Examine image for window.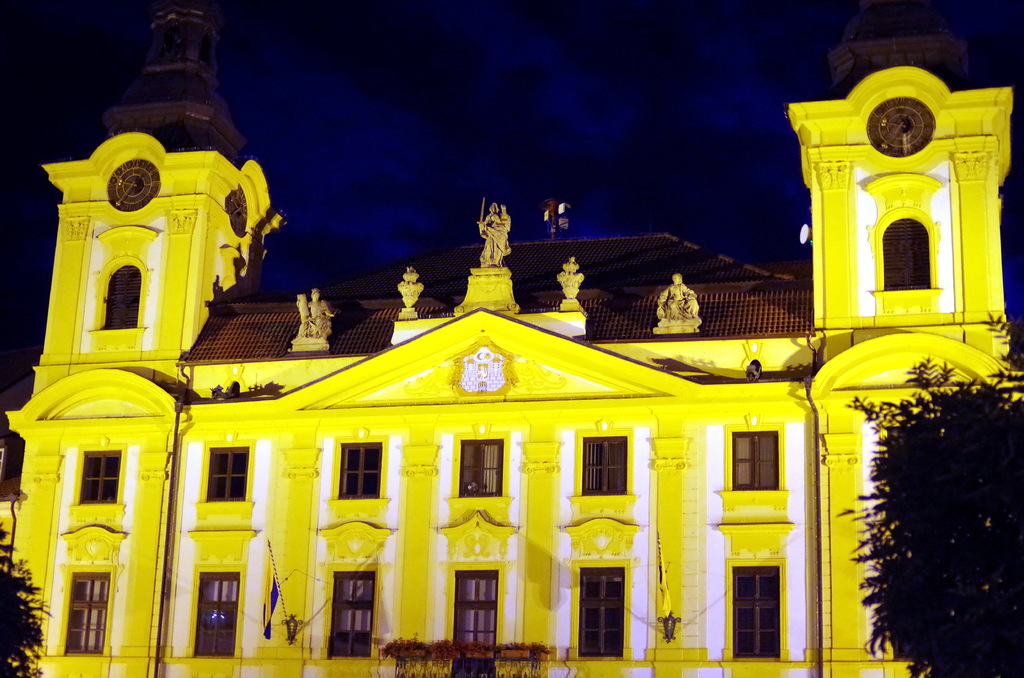
Examination result: 326, 567, 381, 659.
